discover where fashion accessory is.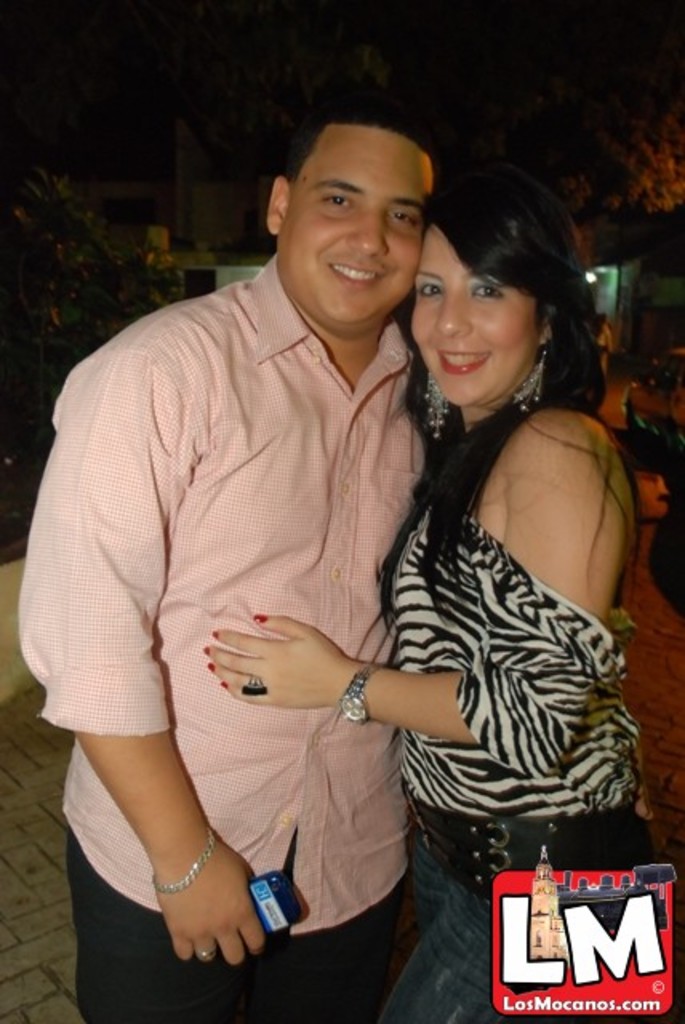
Discovered at Rect(251, 610, 266, 624).
